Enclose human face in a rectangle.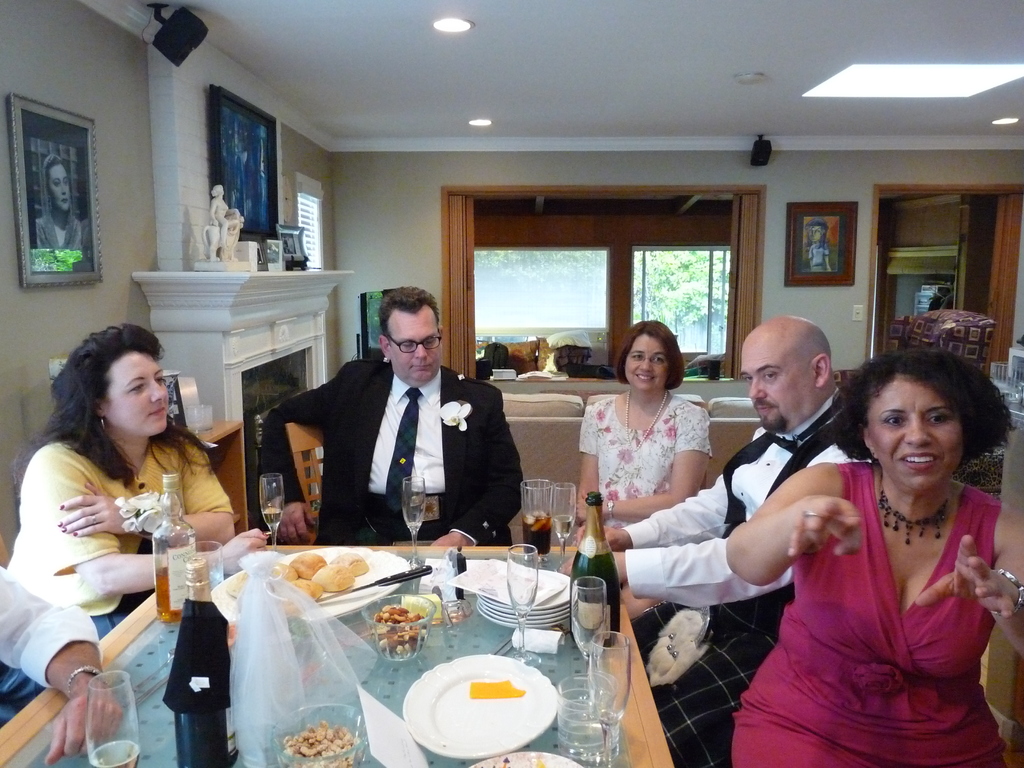
(867,376,964,494).
